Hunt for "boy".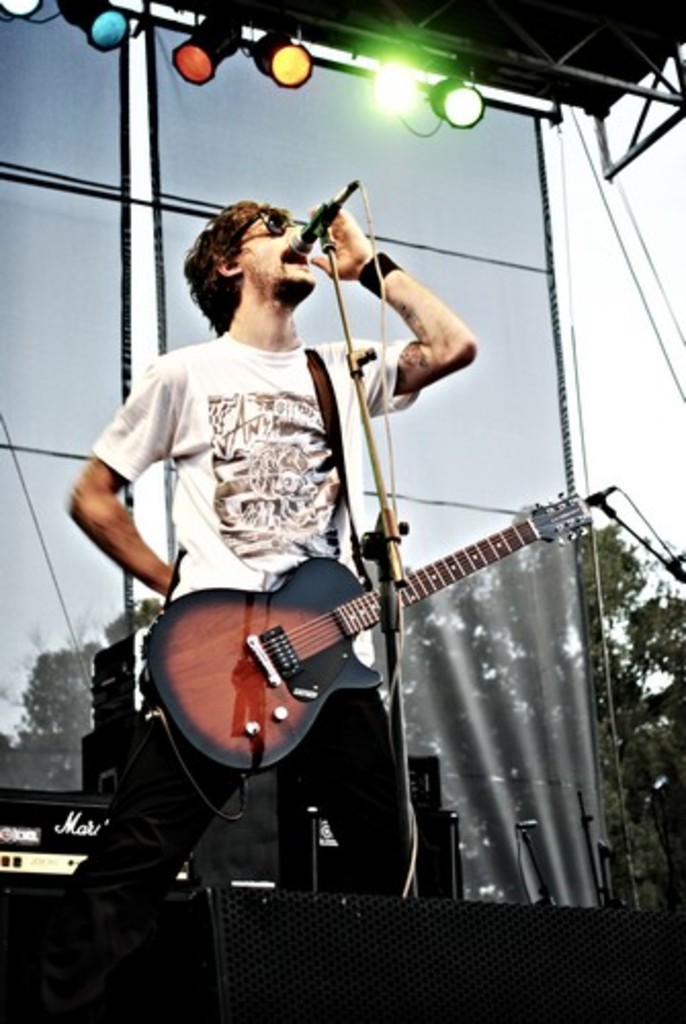
Hunted down at Rect(55, 207, 473, 887).
